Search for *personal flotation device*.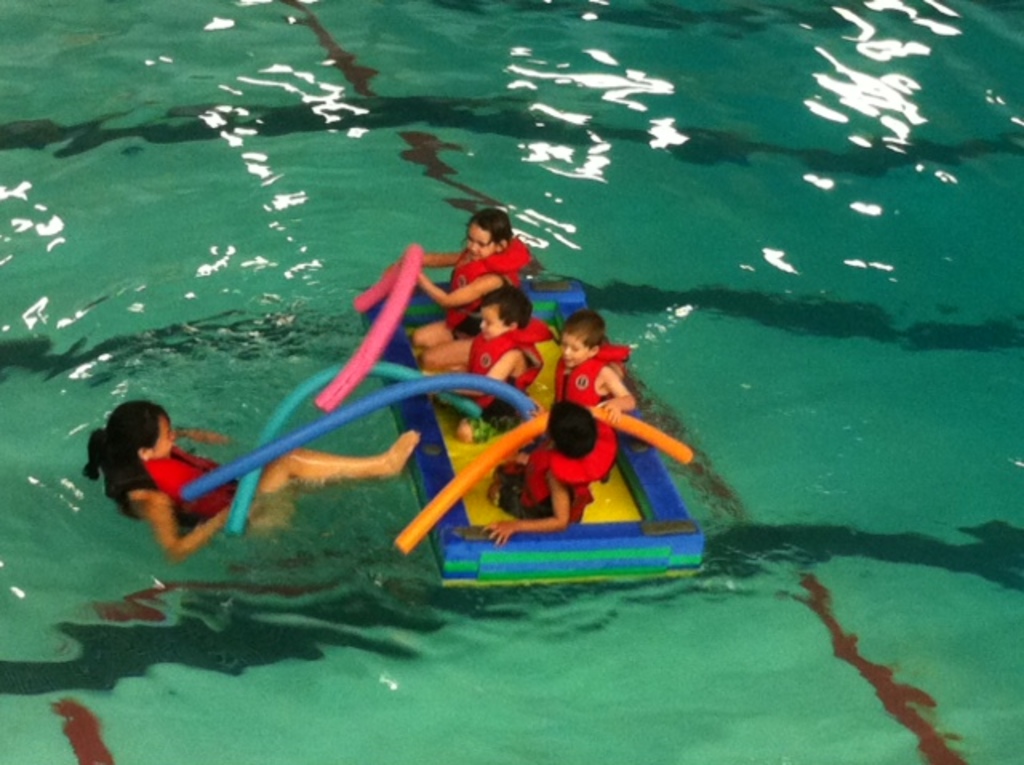
Found at 499 418 632 523.
